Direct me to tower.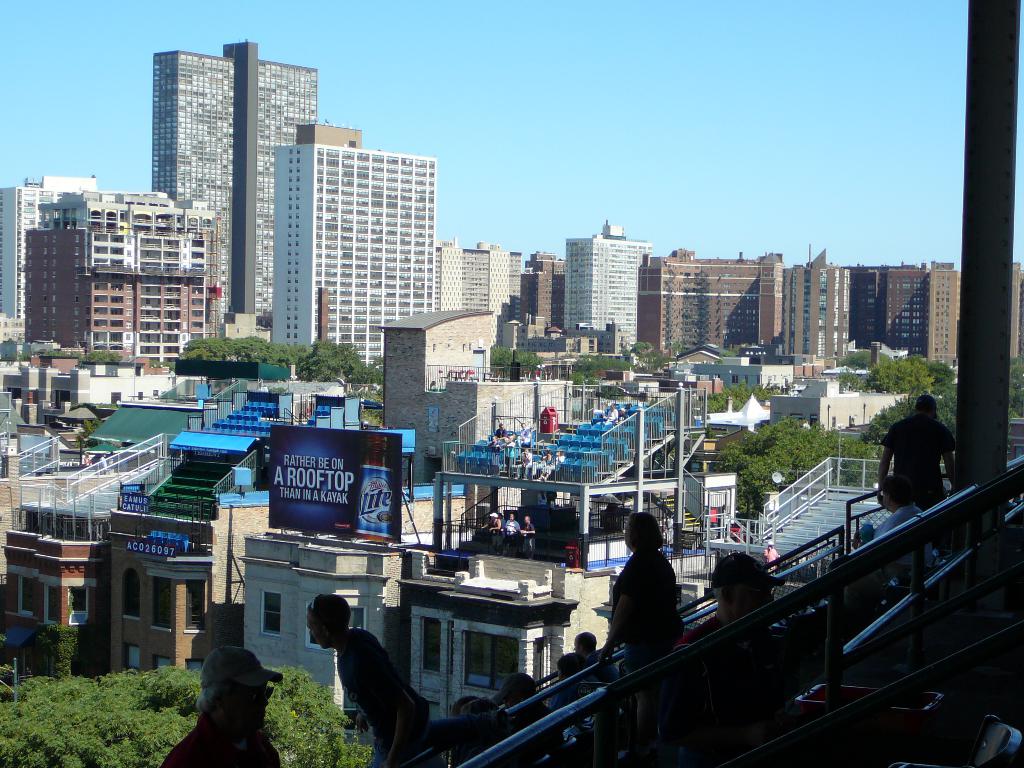
Direction: select_region(634, 248, 788, 359).
